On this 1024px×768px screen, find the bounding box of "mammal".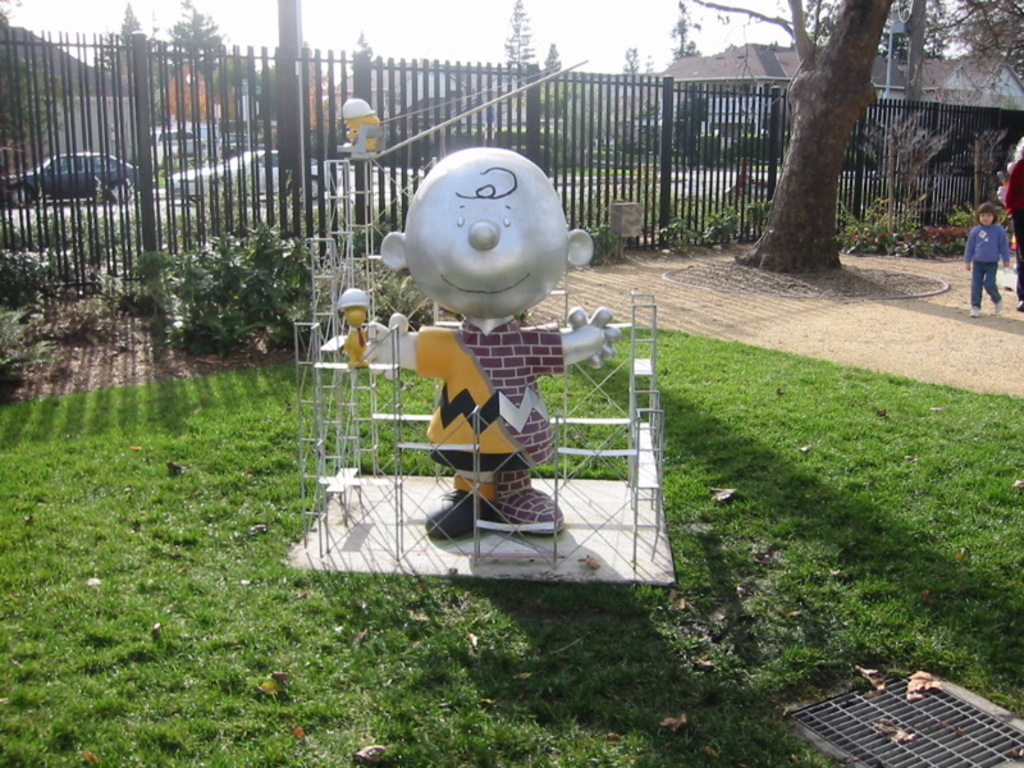
Bounding box: locate(337, 93, 380, 161).
